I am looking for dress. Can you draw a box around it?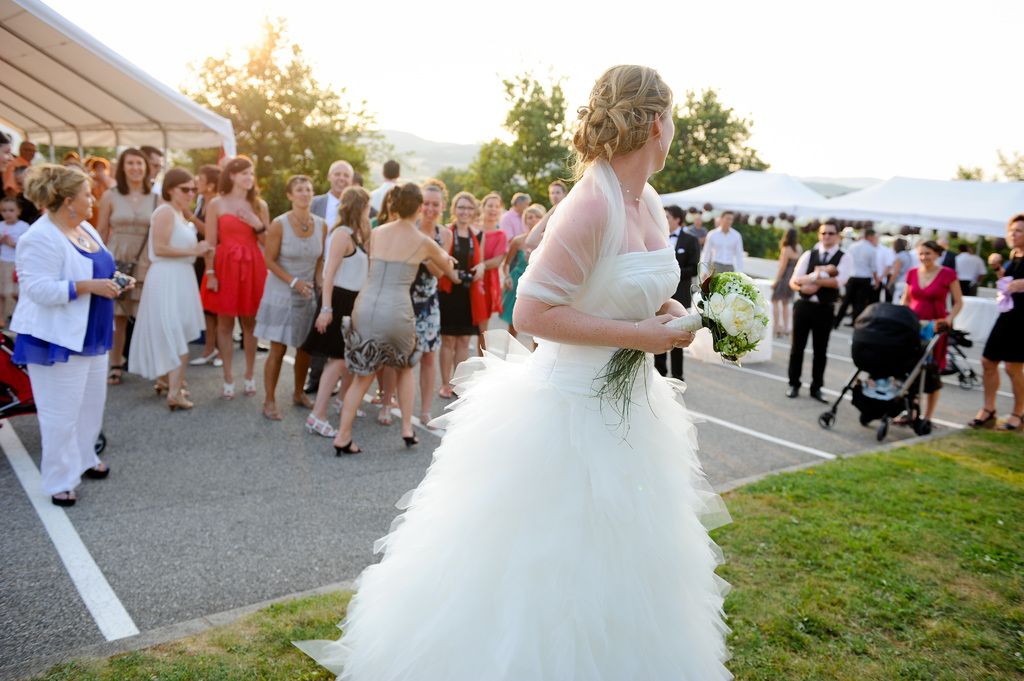
Sure, the bounding box is left=905, top=267, right=959, bottom=372.
